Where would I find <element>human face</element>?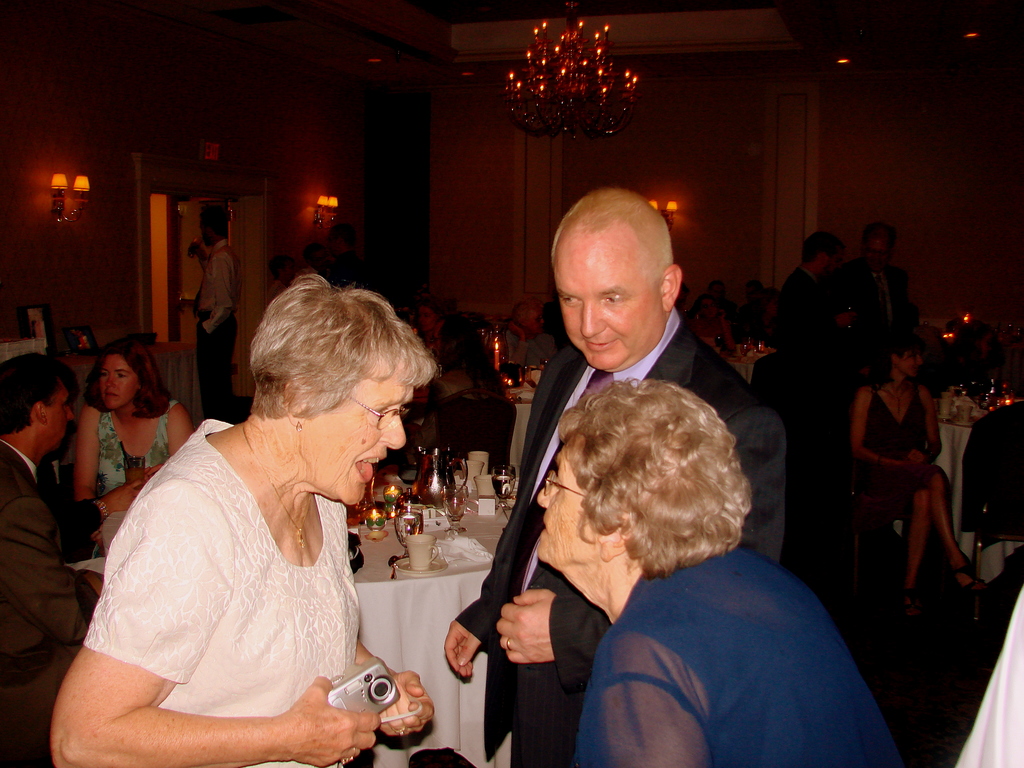
At [left=47, top=387, right=74, bottom=445].
